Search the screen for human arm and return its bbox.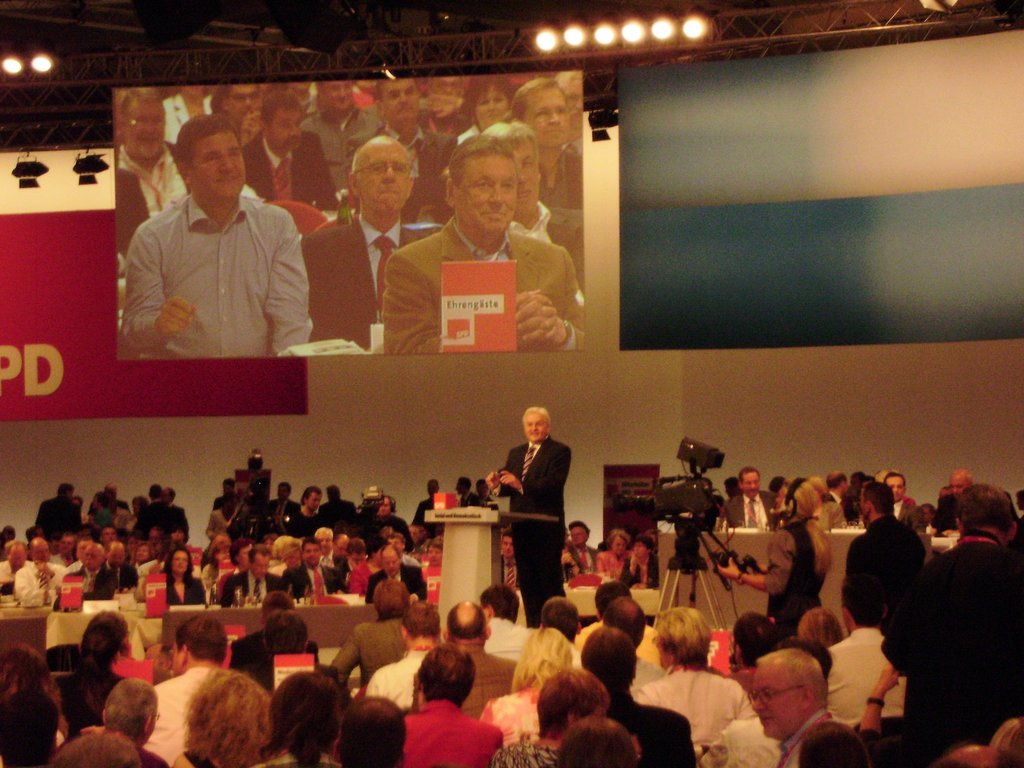
Found: (x1=483, y1=465, x2=500, y2=492).
